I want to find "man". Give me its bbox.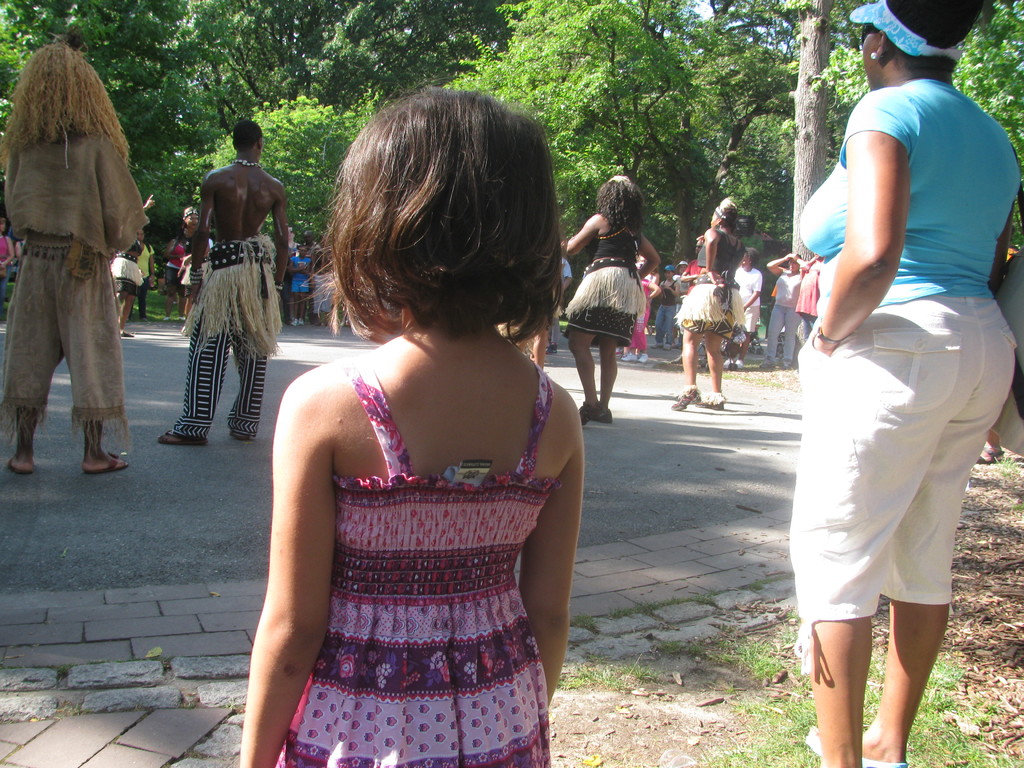
<bbox>156, 118, 292, 442</bbox>.
